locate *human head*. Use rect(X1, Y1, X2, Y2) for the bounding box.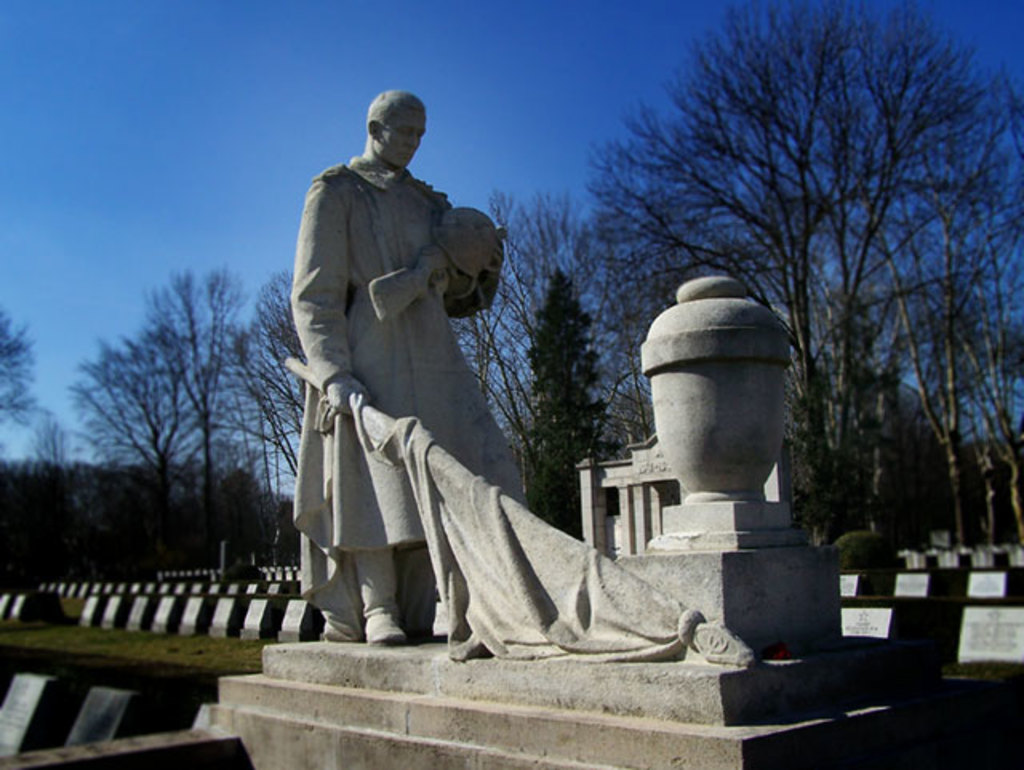
rect(347, 86, 429, 178).
